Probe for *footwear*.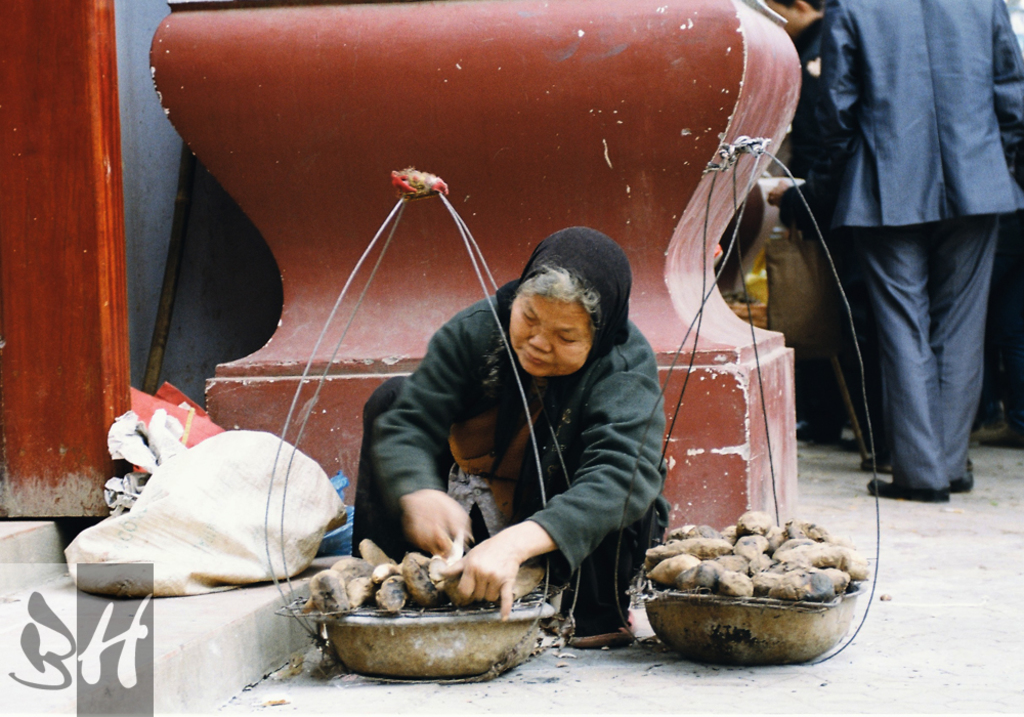
Probe result: l=948, t=478, r=973, b=497.
